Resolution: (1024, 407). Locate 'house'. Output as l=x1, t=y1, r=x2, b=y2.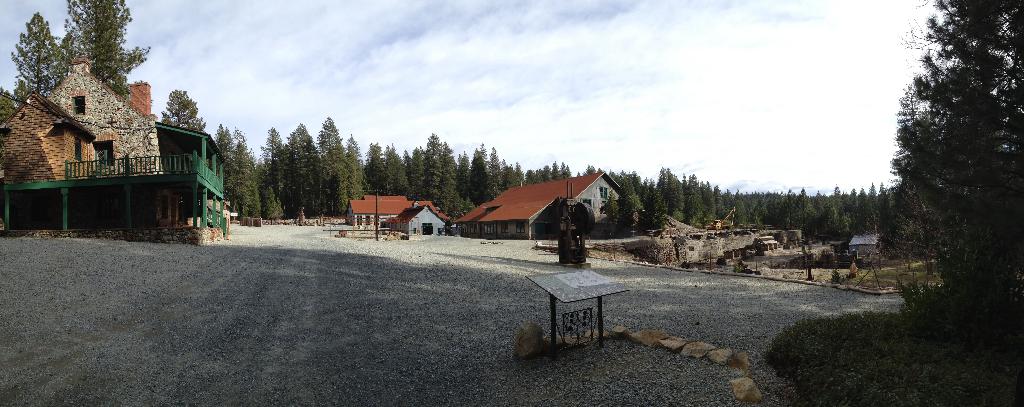
l=17, t=40, r=215, b=233.
